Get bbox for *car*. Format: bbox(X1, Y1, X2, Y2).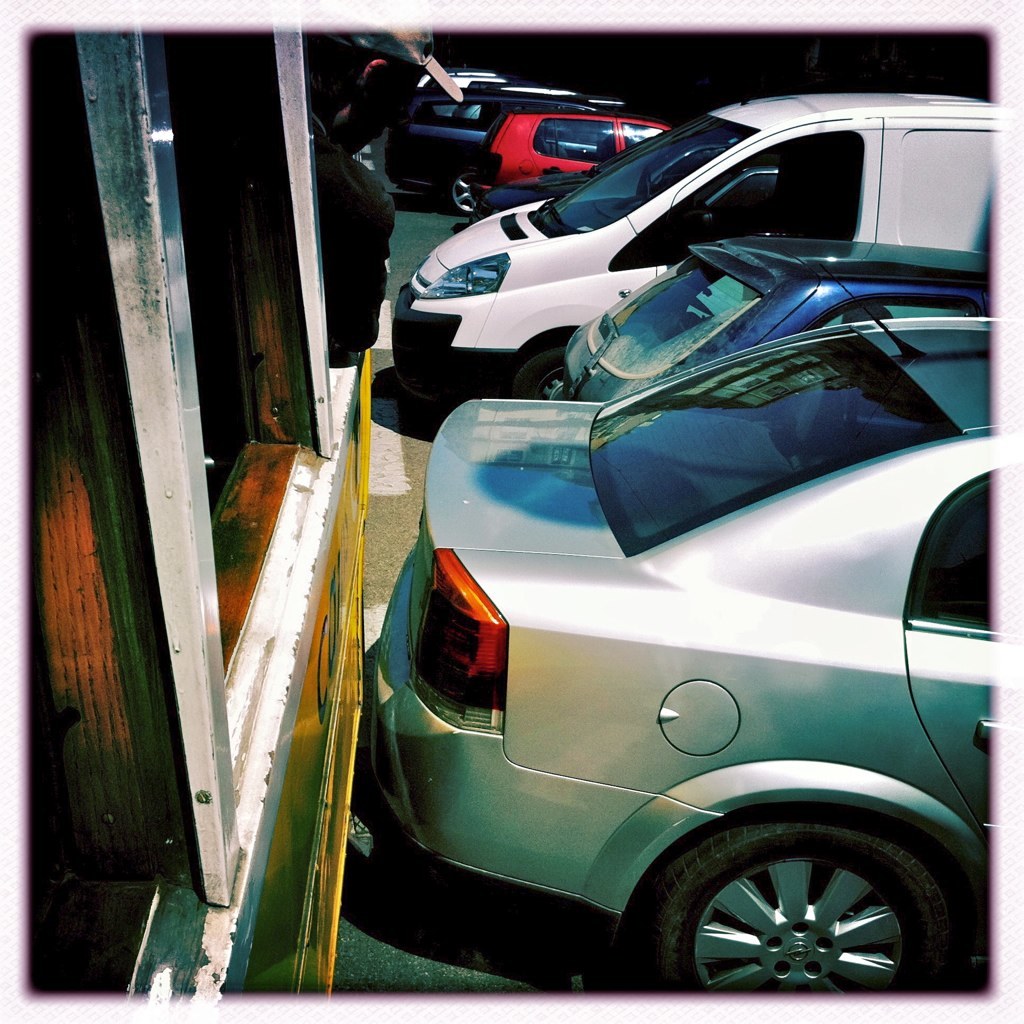
bbox(382, 86, 620, 215).
